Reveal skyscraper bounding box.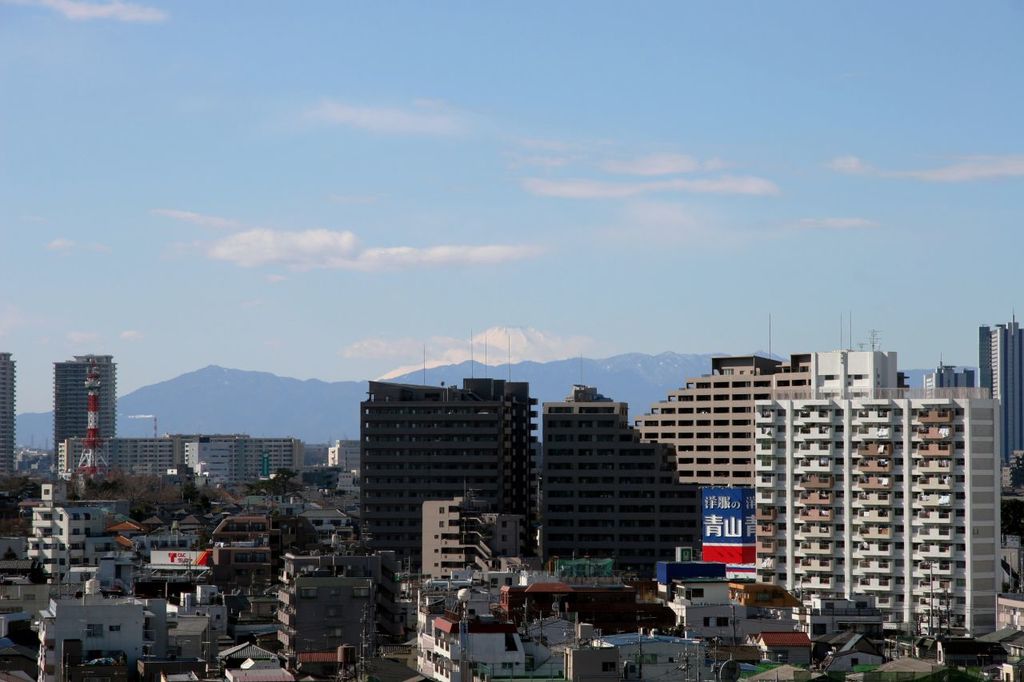
Revealed: left=969, top=307, right=1023, bottom=472.
